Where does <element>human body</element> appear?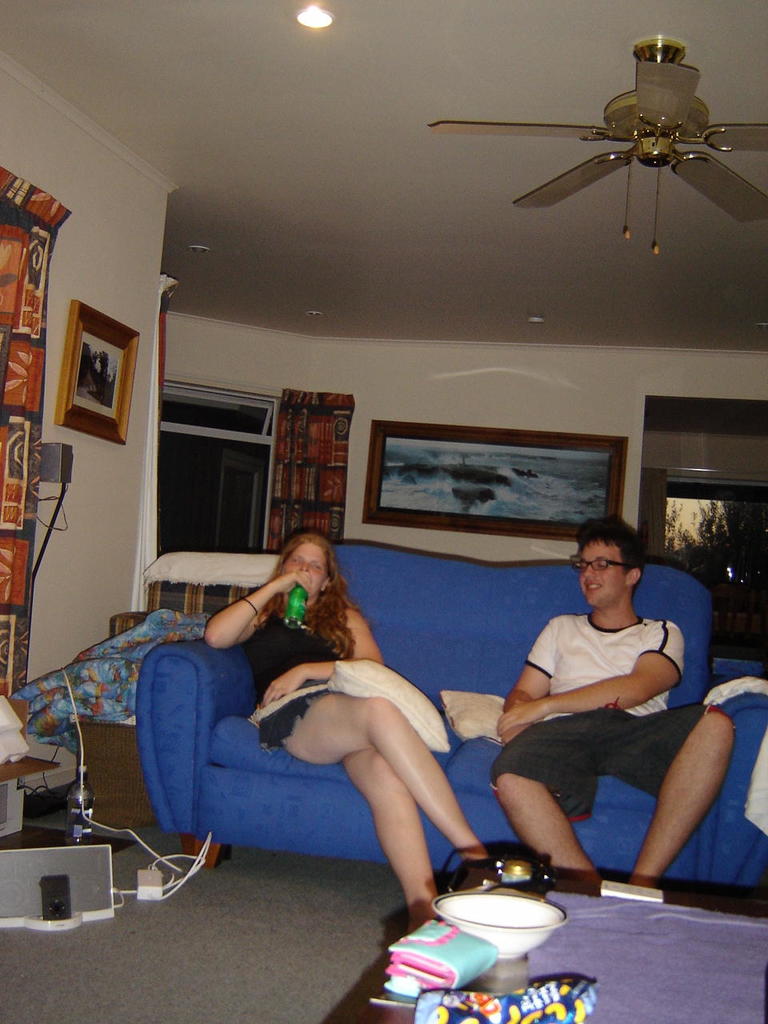
Appears at 470 558 745 901.
